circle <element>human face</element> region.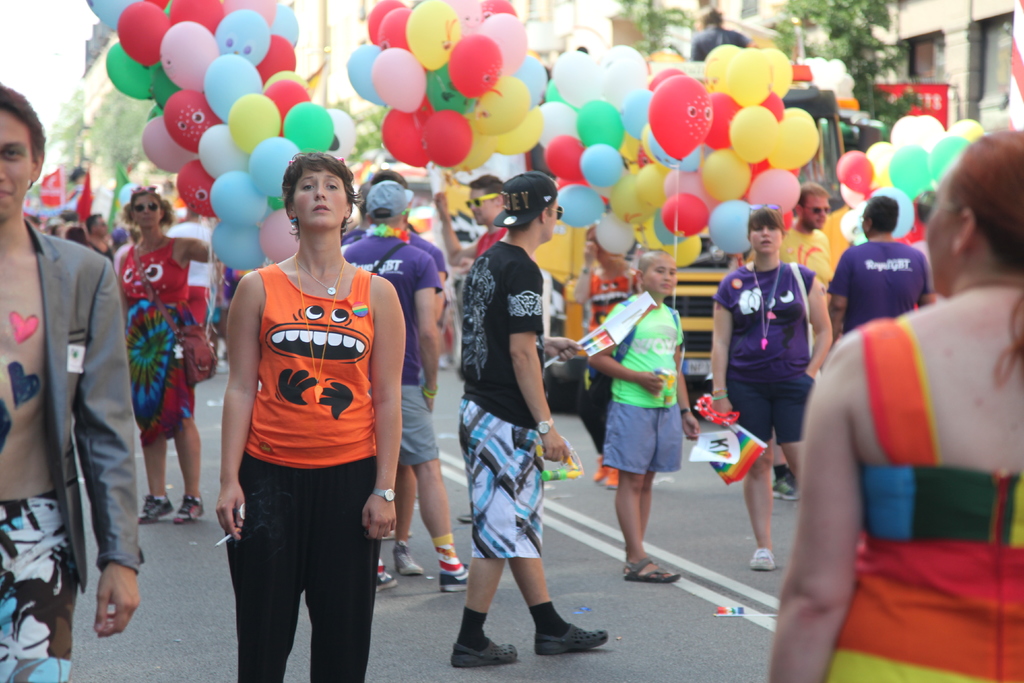
Region: [left=134, top=192, right=164, bottom=229].
